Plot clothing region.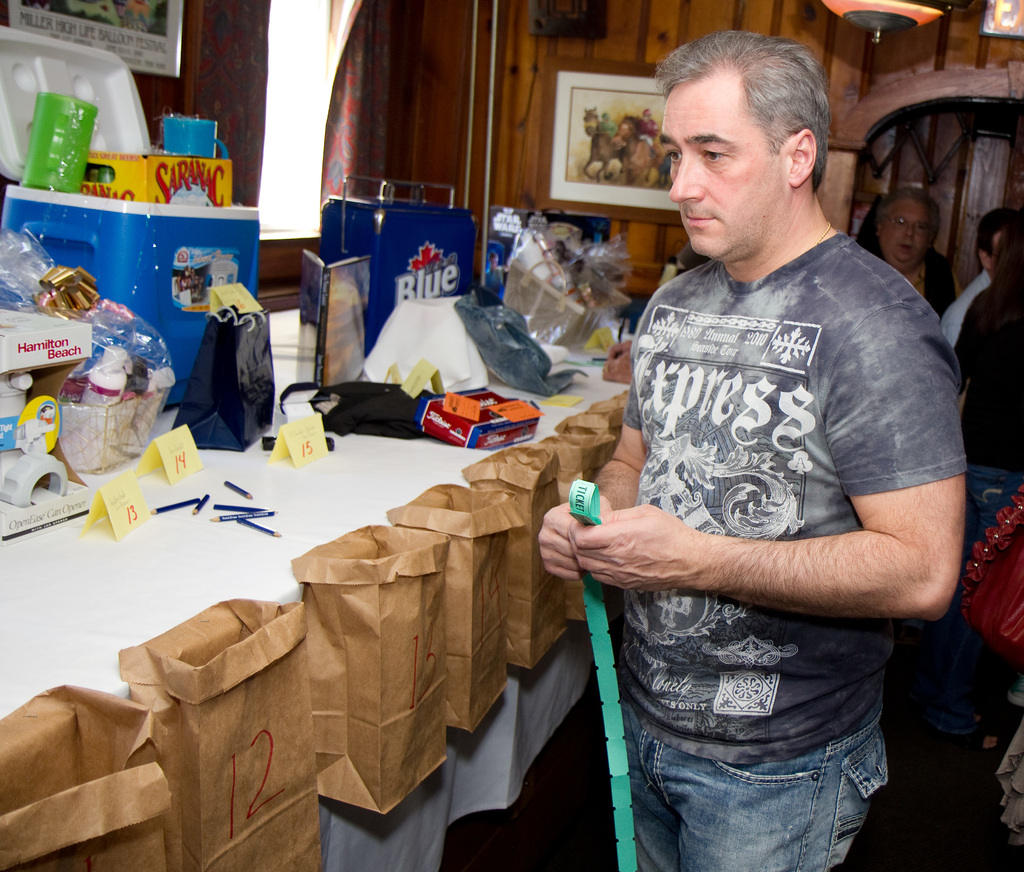
Plotted at 599,122,614,136.
